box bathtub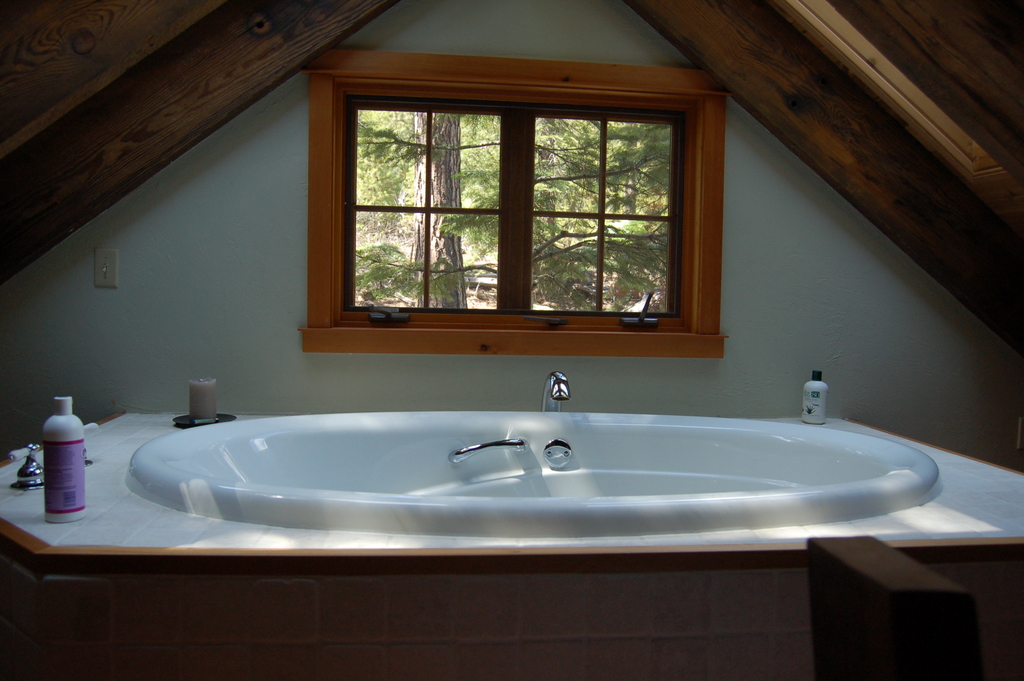
BBox(2, 364, 1023, 562)
